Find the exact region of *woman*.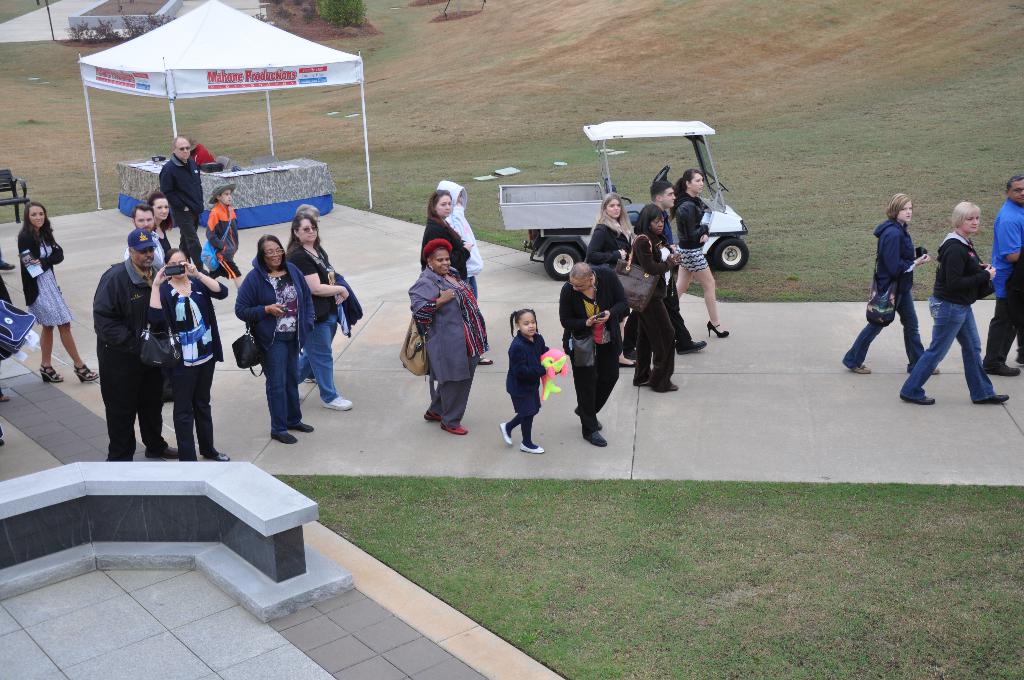
Exact region: <box>151,190,173,260</box>.
